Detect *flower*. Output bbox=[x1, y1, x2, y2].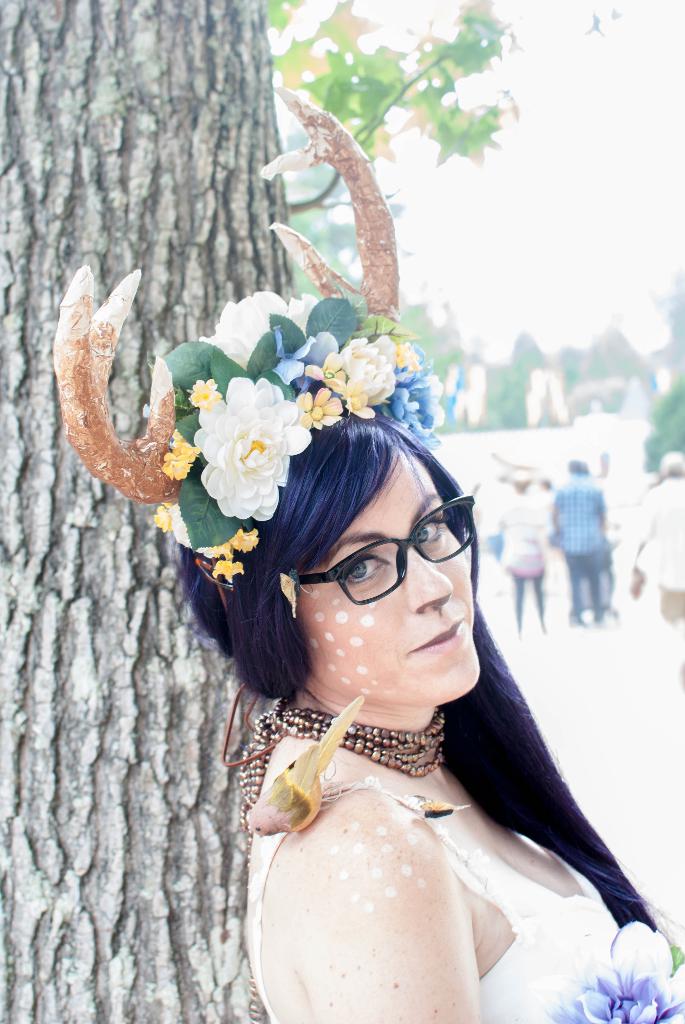
bbox=[303, 388, 341, 428].
